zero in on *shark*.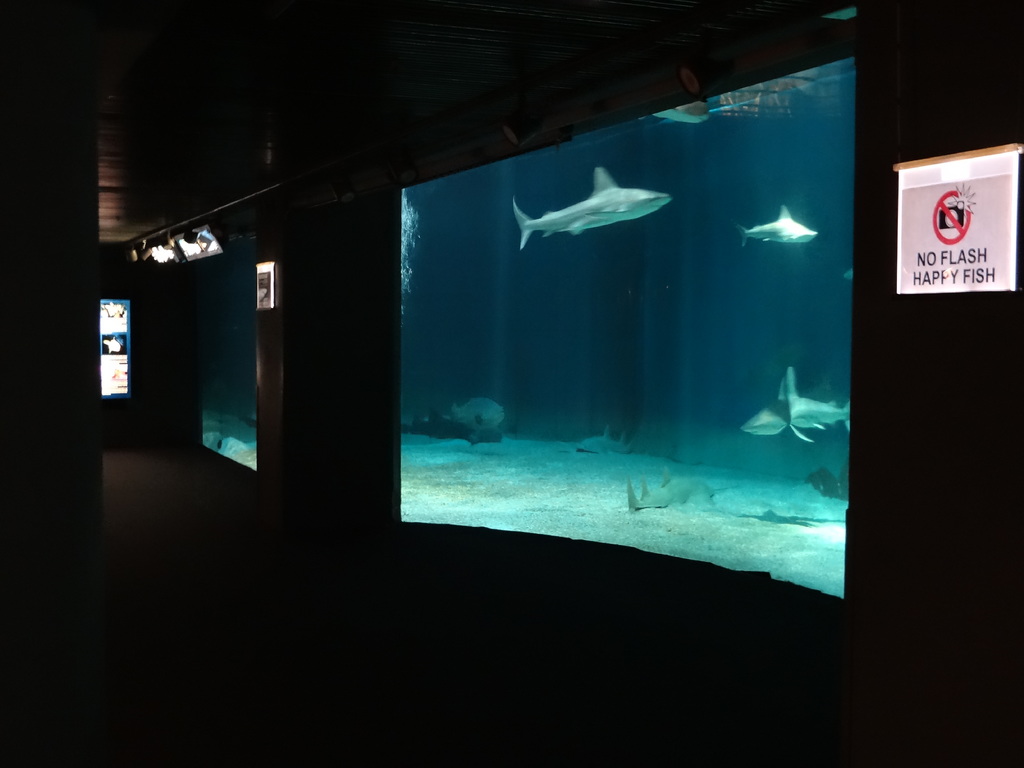
Zeroed in: box=[515, 166, 676, 252].
